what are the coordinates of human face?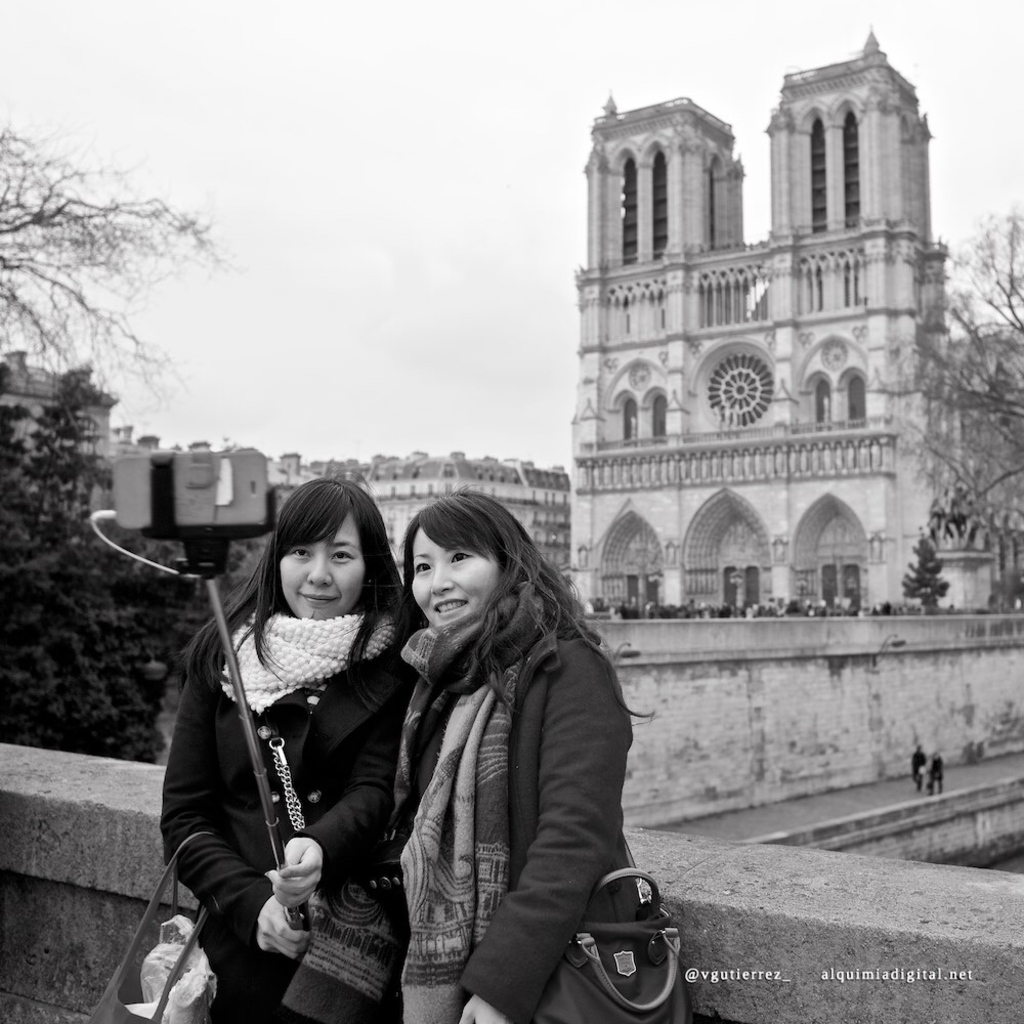
Rect(408, 523, 500, 629).
